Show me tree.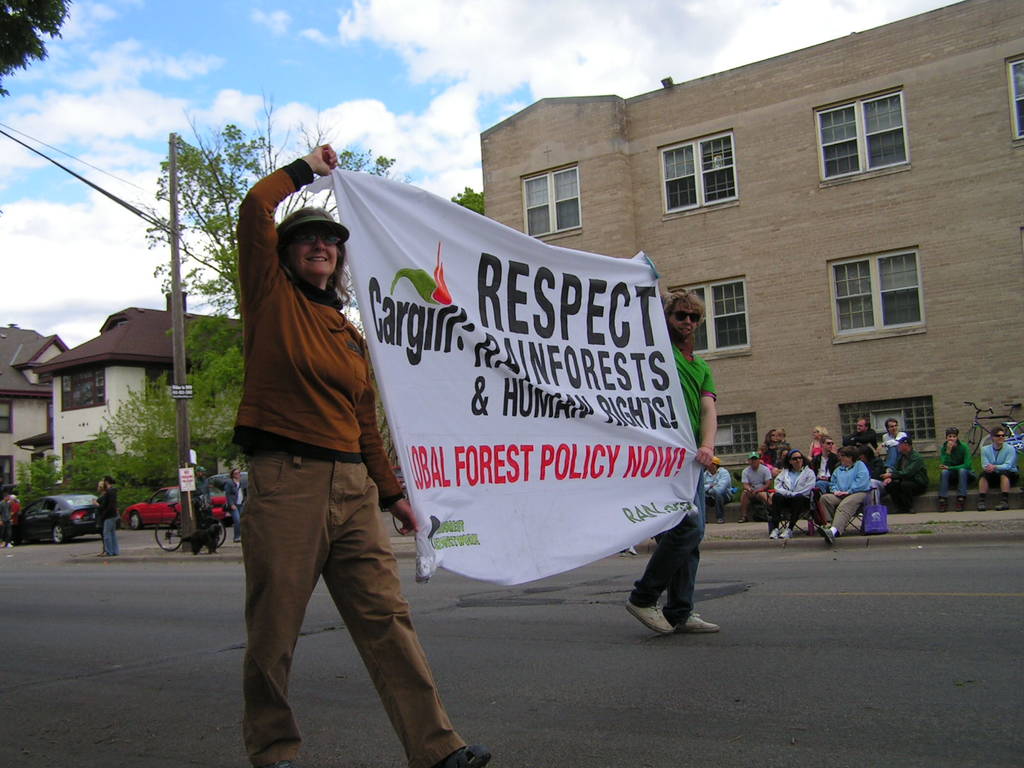
tree is here: {"x1": 0, "y1": 0, "x2": 65, "y2": 100}.
